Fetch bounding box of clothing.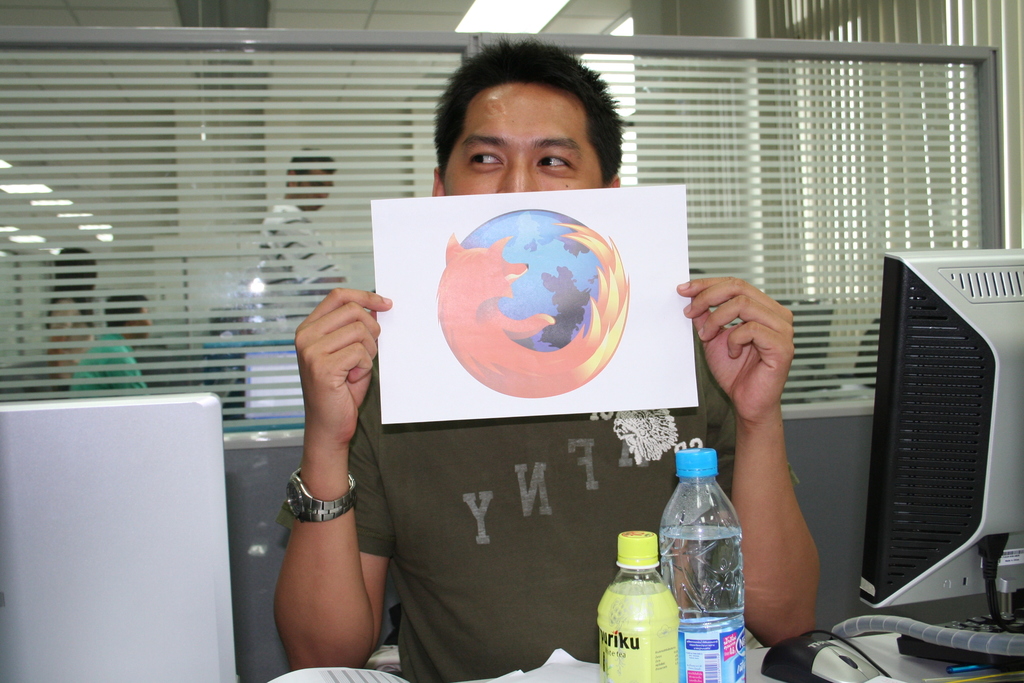
Bbox: 347 317 740 682.
